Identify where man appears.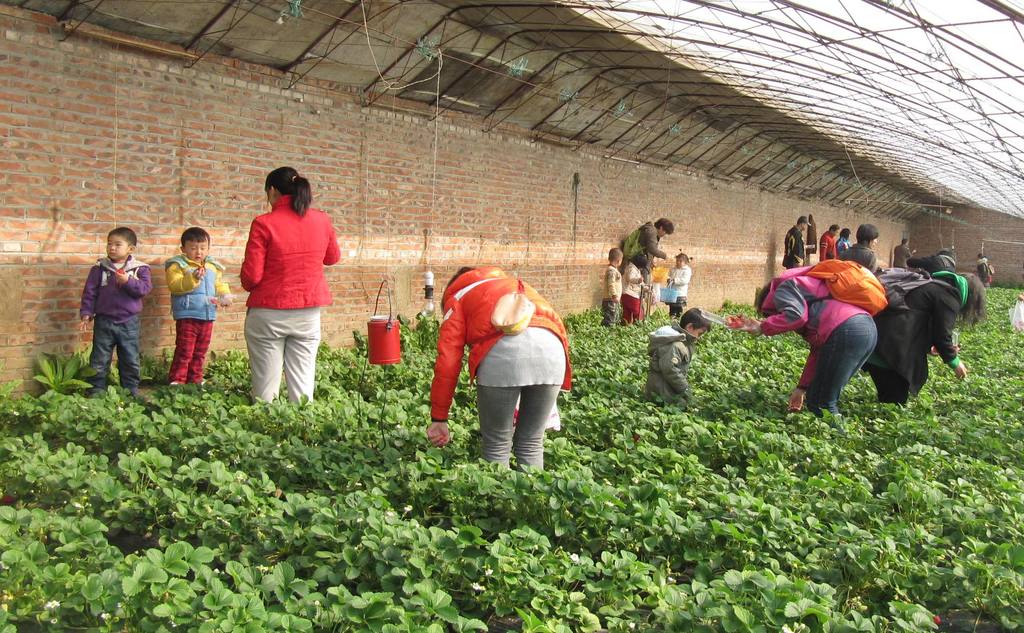
Appears at x1=782, y1=216, x2=806, y2=269.
